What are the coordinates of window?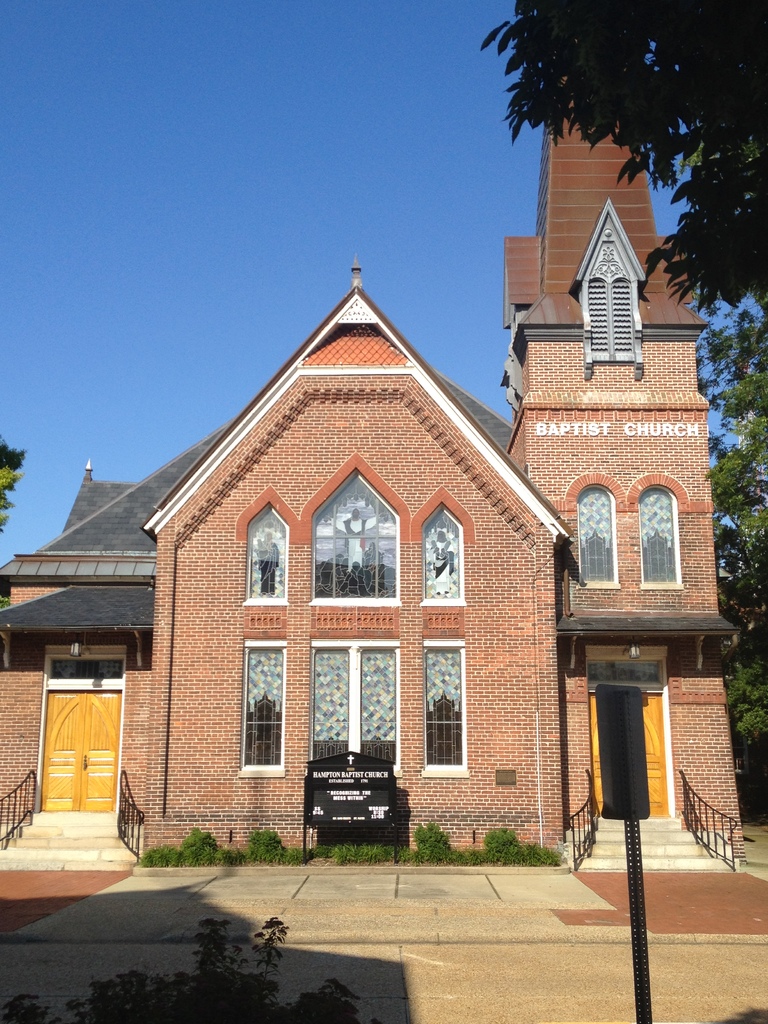
locate(318, 640, 400, 776).
